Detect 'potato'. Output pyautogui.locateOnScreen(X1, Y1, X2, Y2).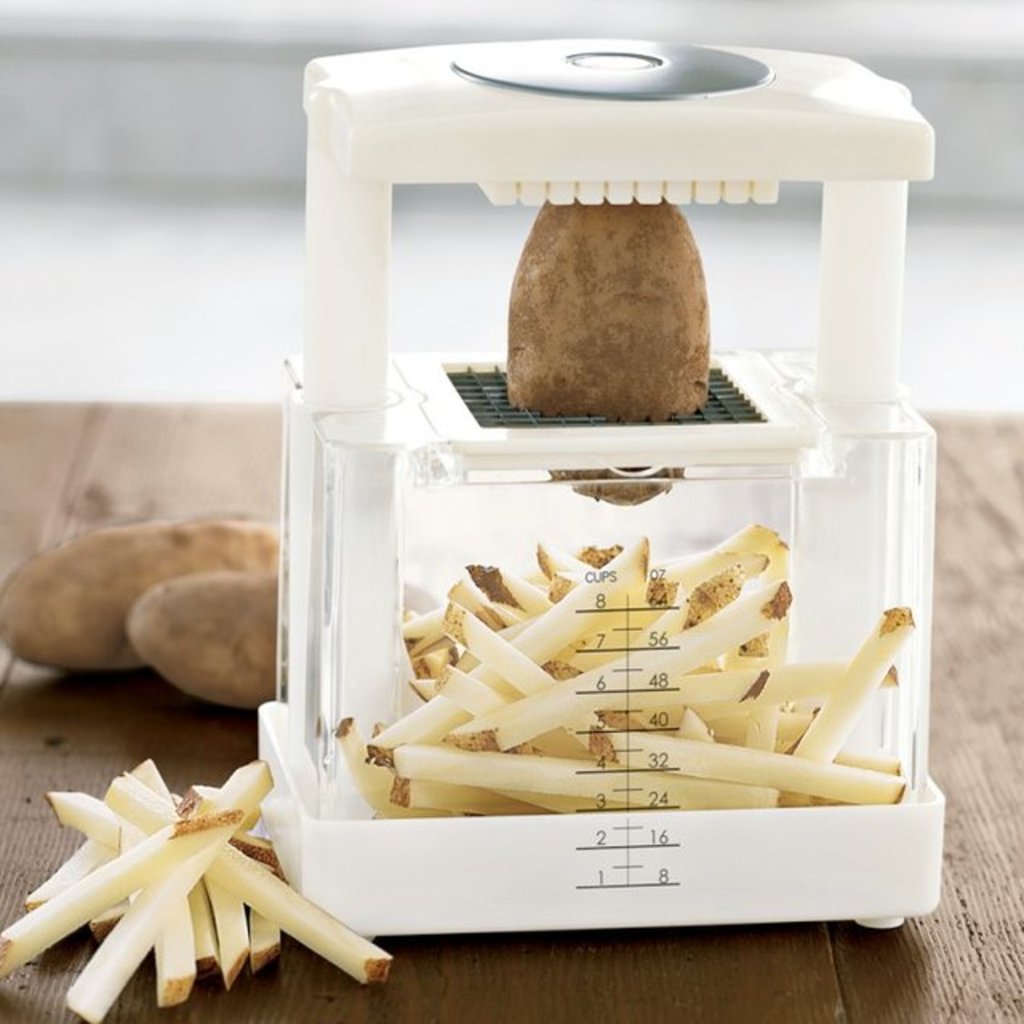
pyautogui.locateOnScreen(128, 574, 275, 710).
